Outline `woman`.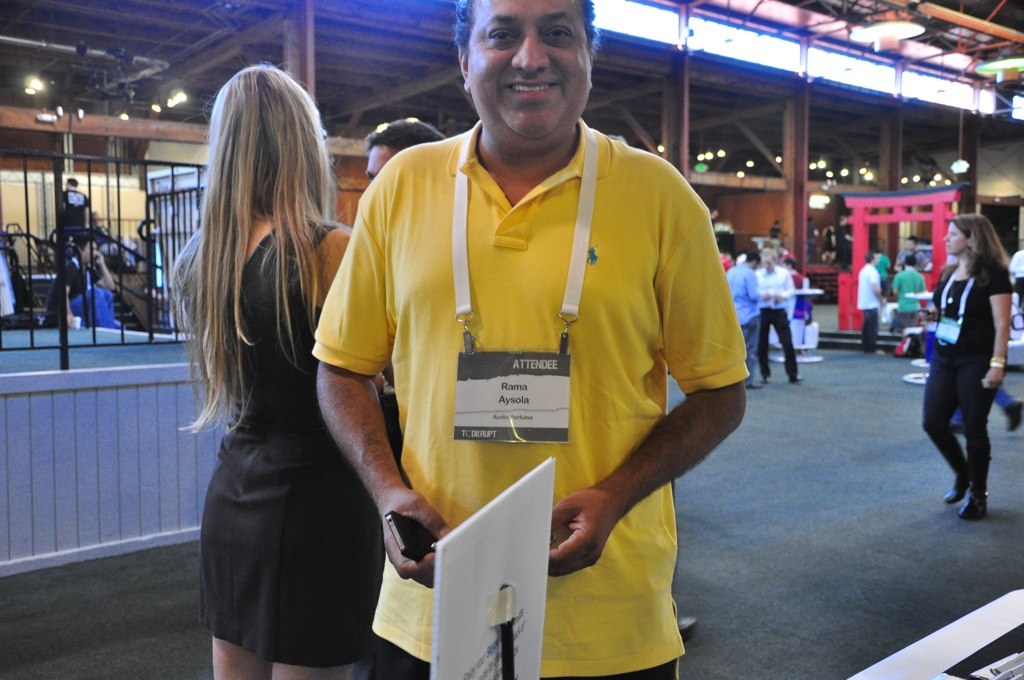
Outline: 167,58,408,679.
